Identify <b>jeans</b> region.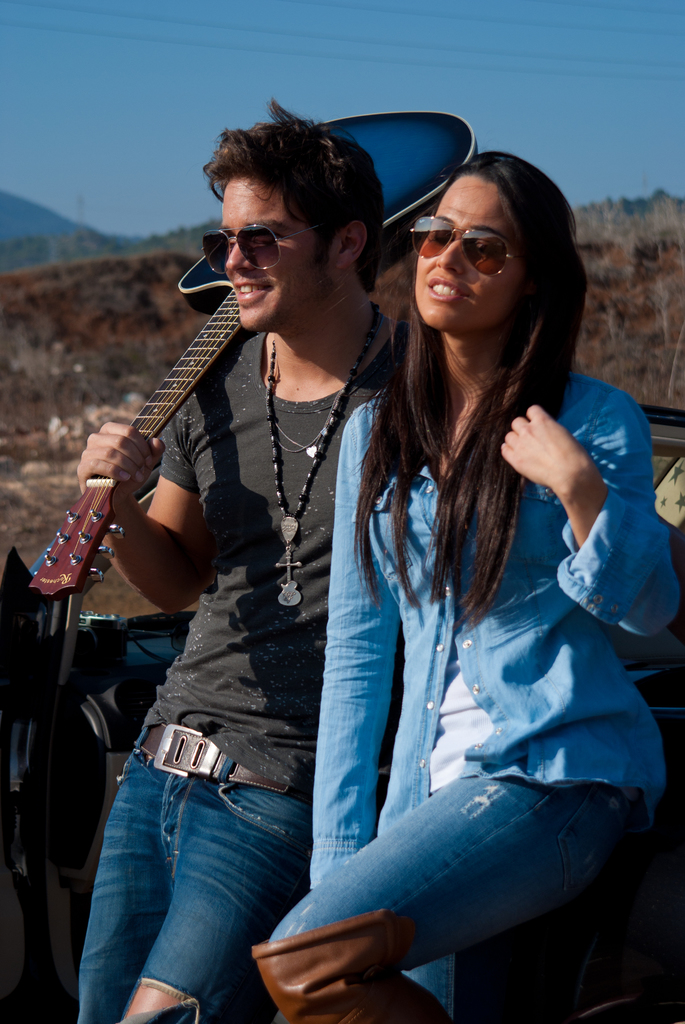
Region: pyautogui.locateOnScreen(269, 774, 643, 1020).
